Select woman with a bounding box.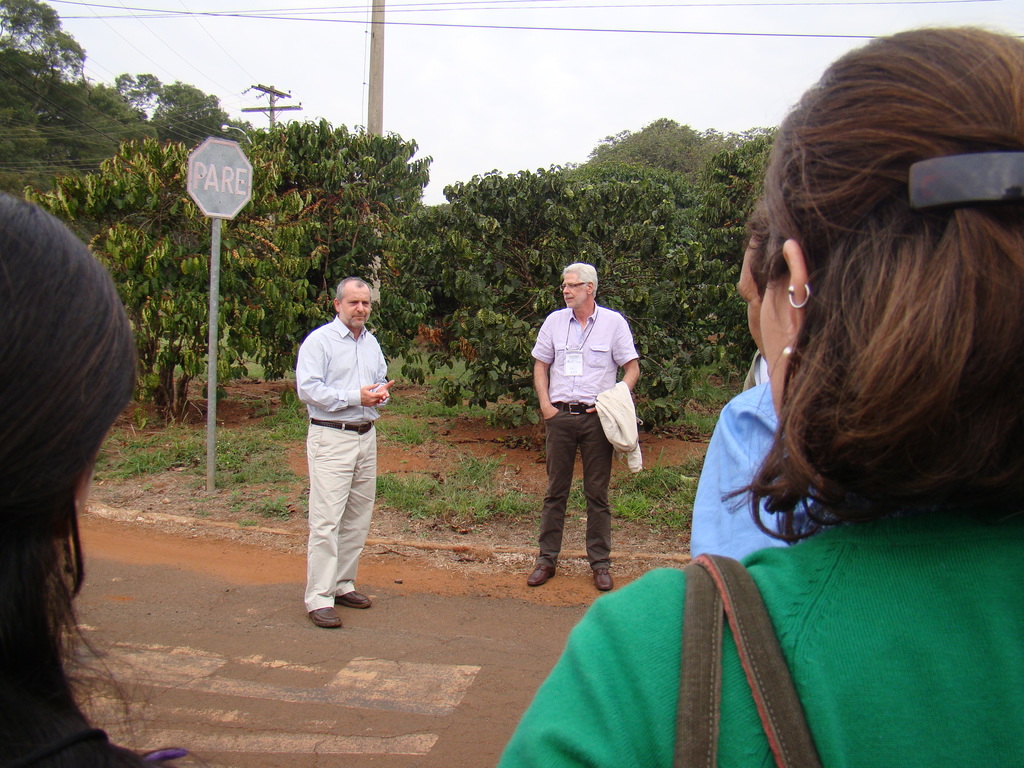
(590, 79, 1023, 751).
